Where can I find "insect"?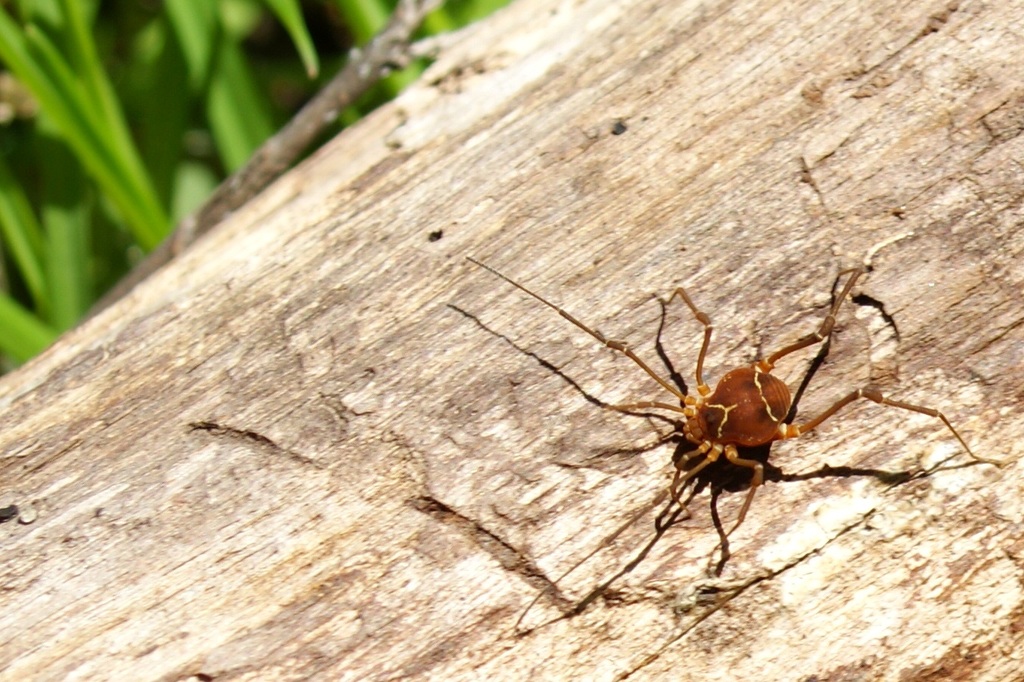
You can find it at [469,255,1003,636].
